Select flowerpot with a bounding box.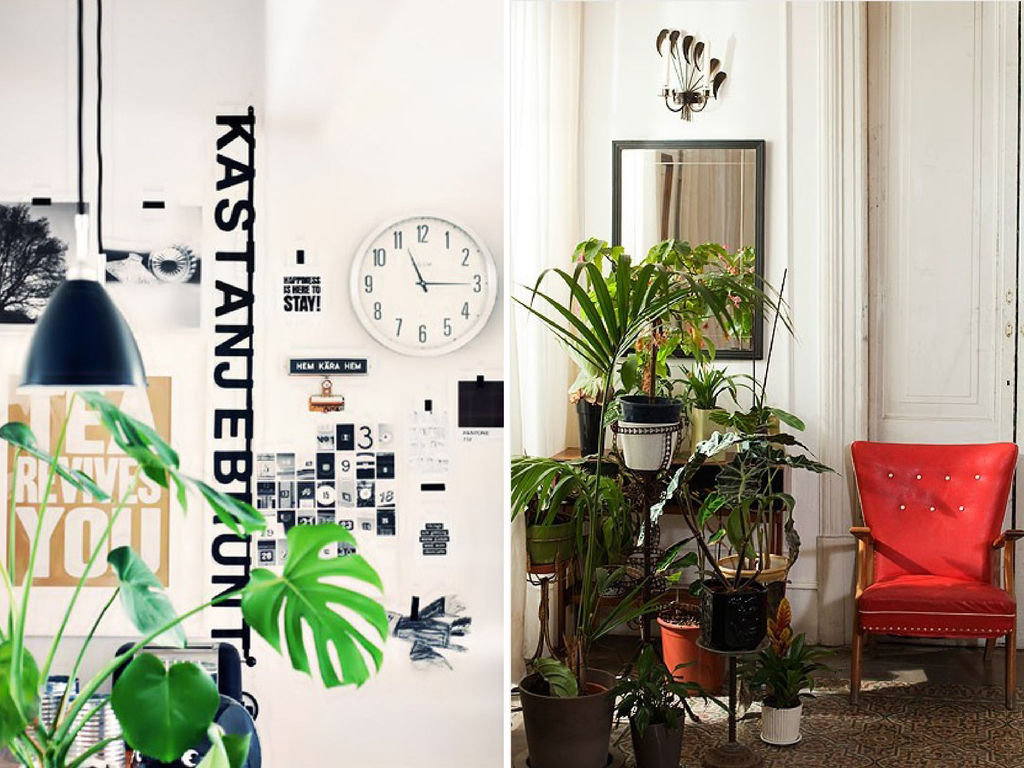
{"x1": 710, "y1": 544, "x2": 793, "y2": 590}.
